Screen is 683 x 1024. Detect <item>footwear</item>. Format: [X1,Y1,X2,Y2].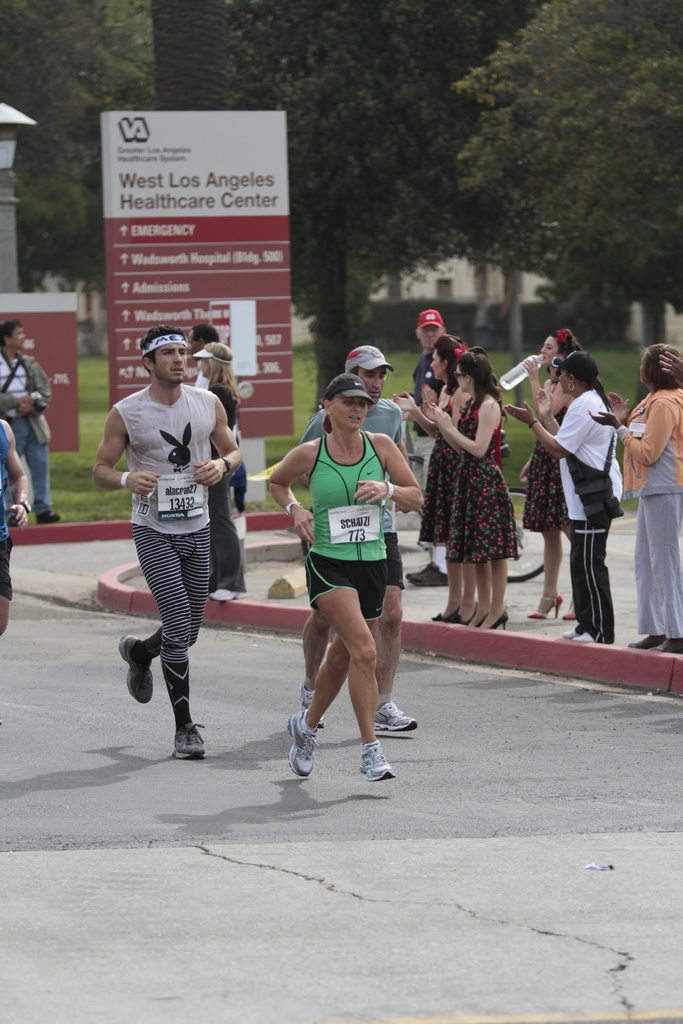
[450,611,478,626].
